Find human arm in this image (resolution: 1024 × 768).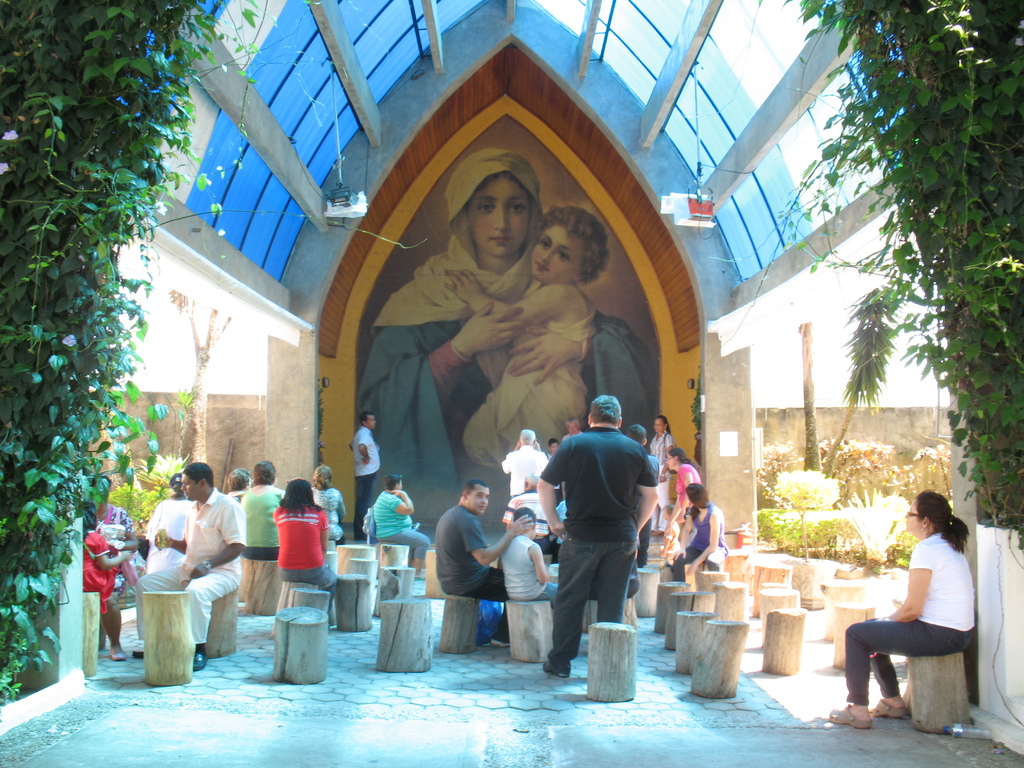
bbox(681, 468, 693, 512).
